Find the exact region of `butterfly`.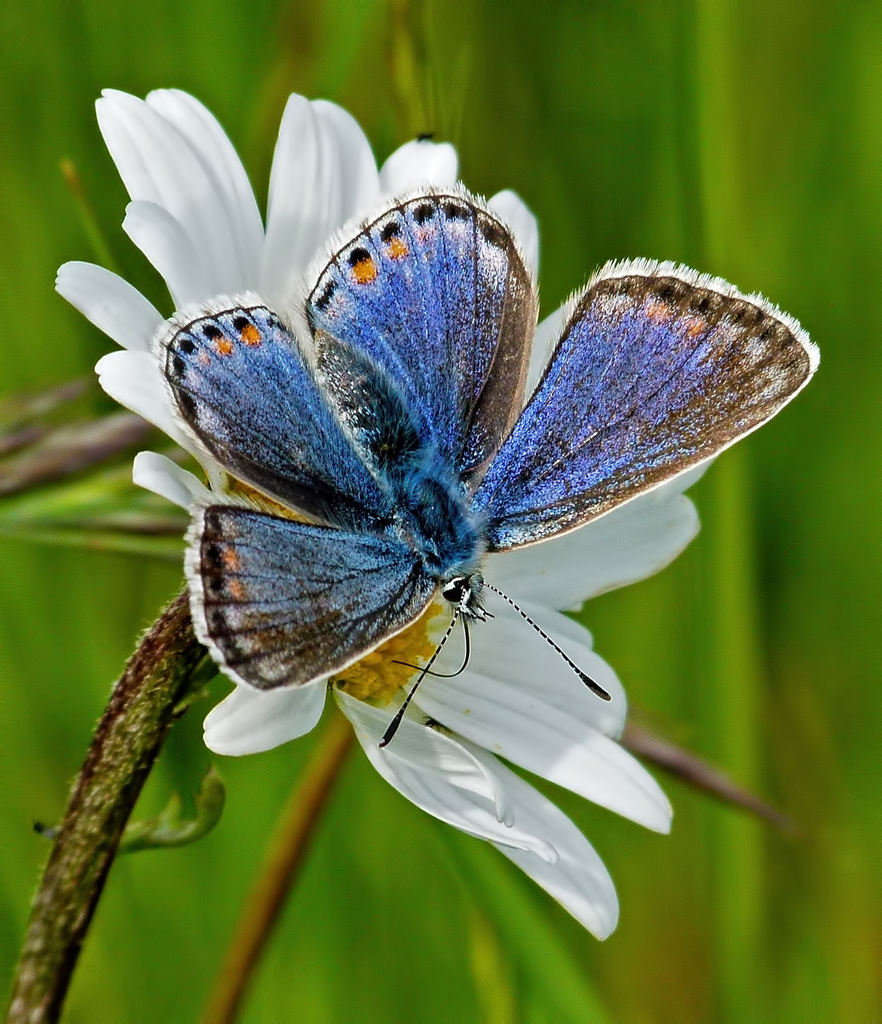
Exact region: 163, 168, 757, 747.
